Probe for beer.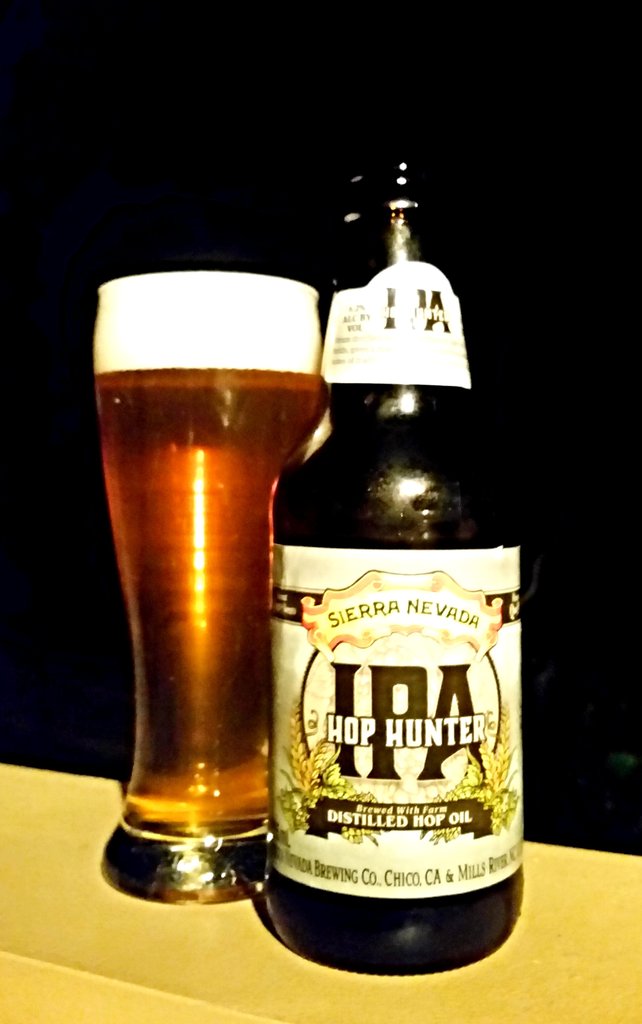
Probe result: locate(68, 264, 283, 900).
